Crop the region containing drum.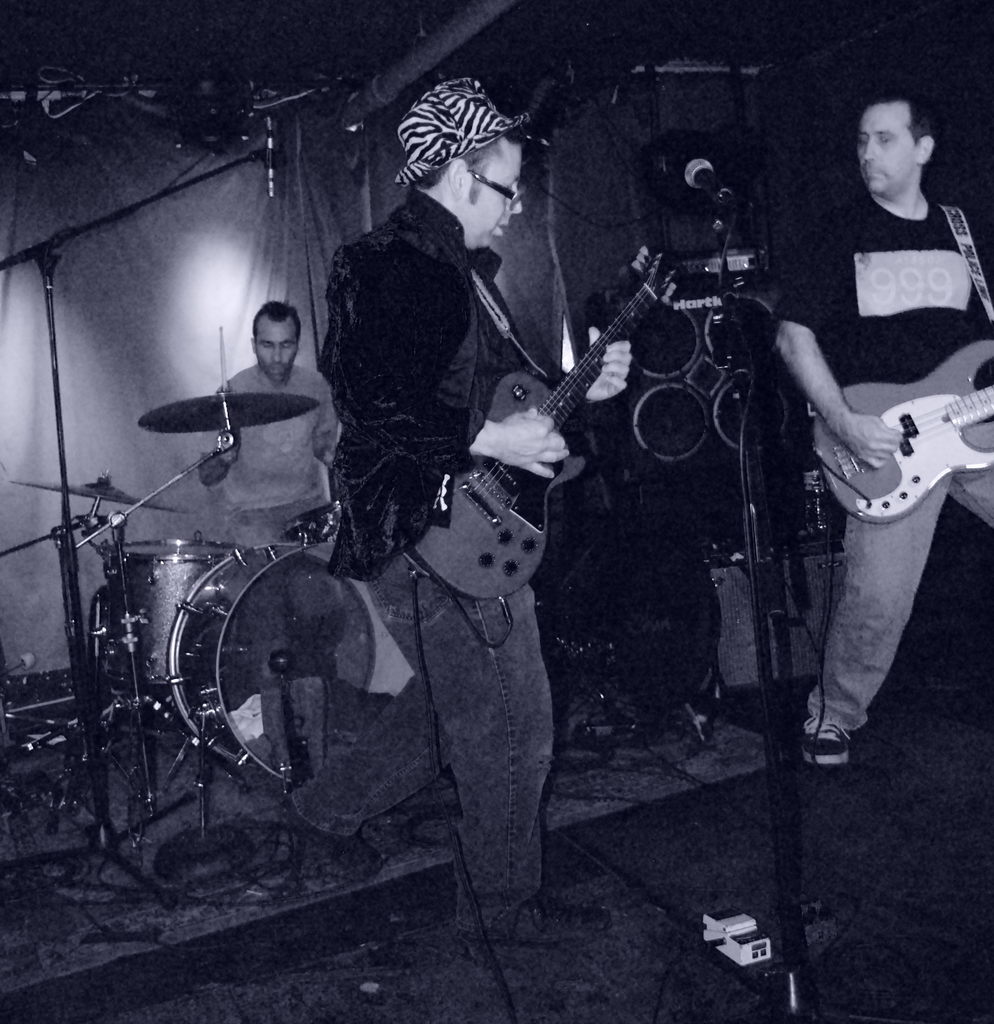
Crop region: x1=104, y1=540, x2=236, y2=691.
